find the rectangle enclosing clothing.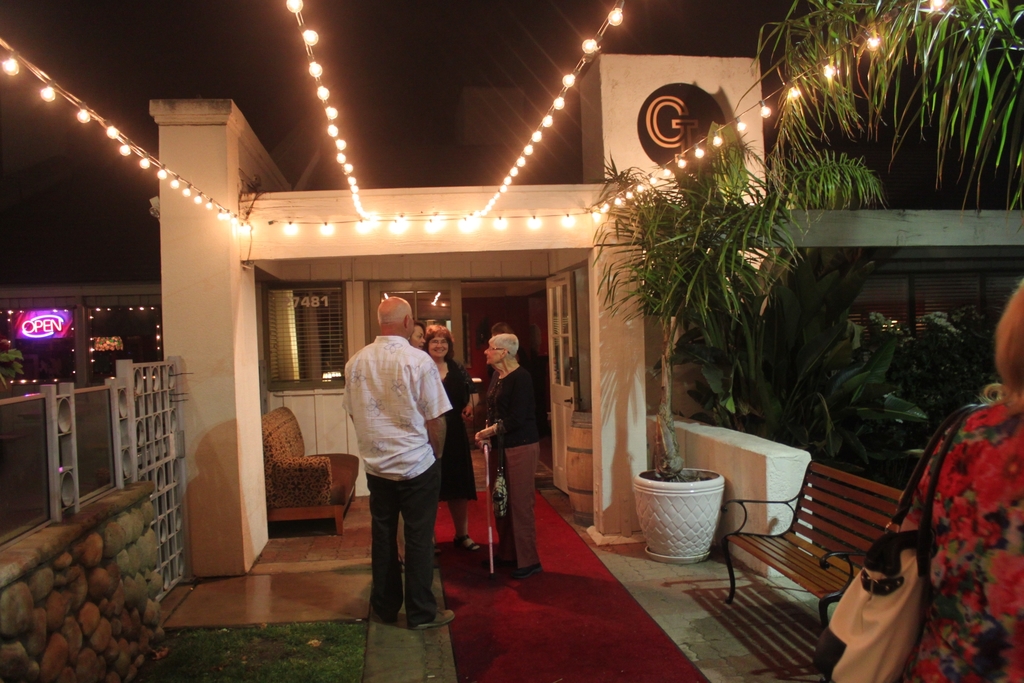
<region>427, 357, 482, 504</region>.
